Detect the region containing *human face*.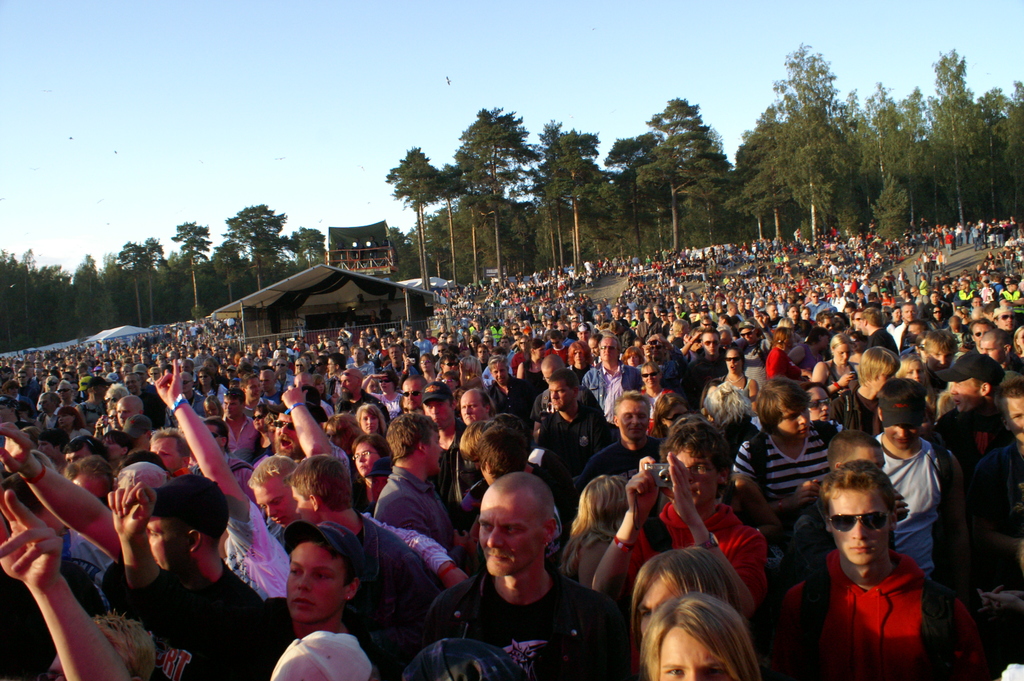
801, 308, 808, 318.
